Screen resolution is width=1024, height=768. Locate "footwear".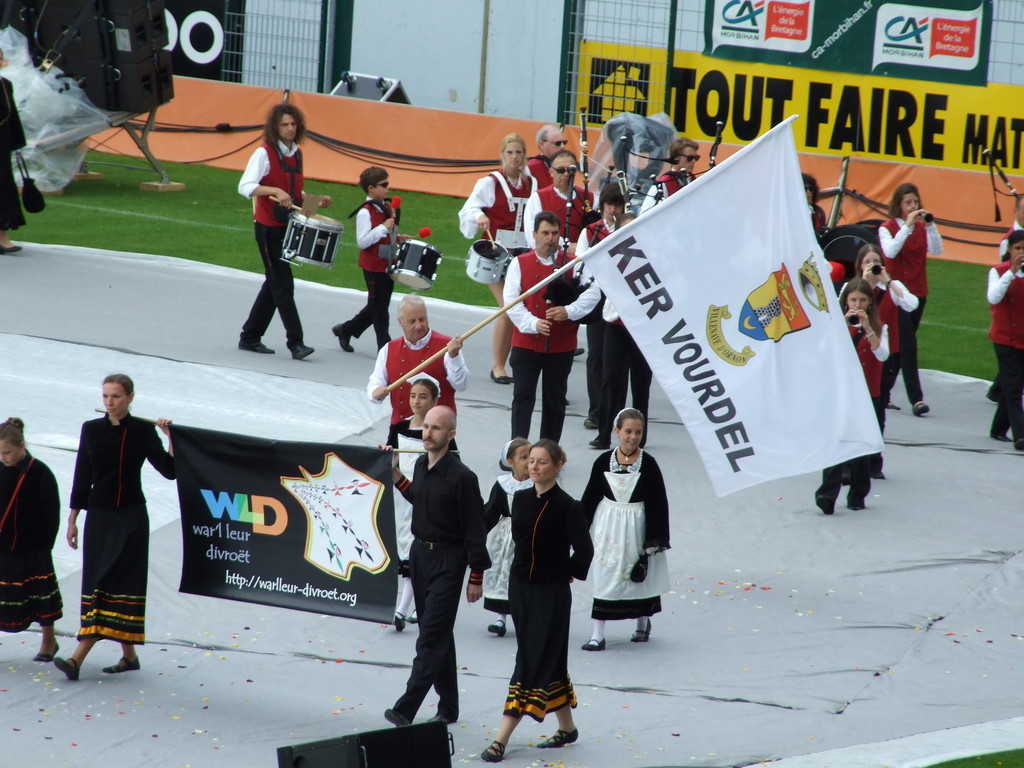
{"x1": 489, "y1": 372, "x2": 513, "y2": 388}.
